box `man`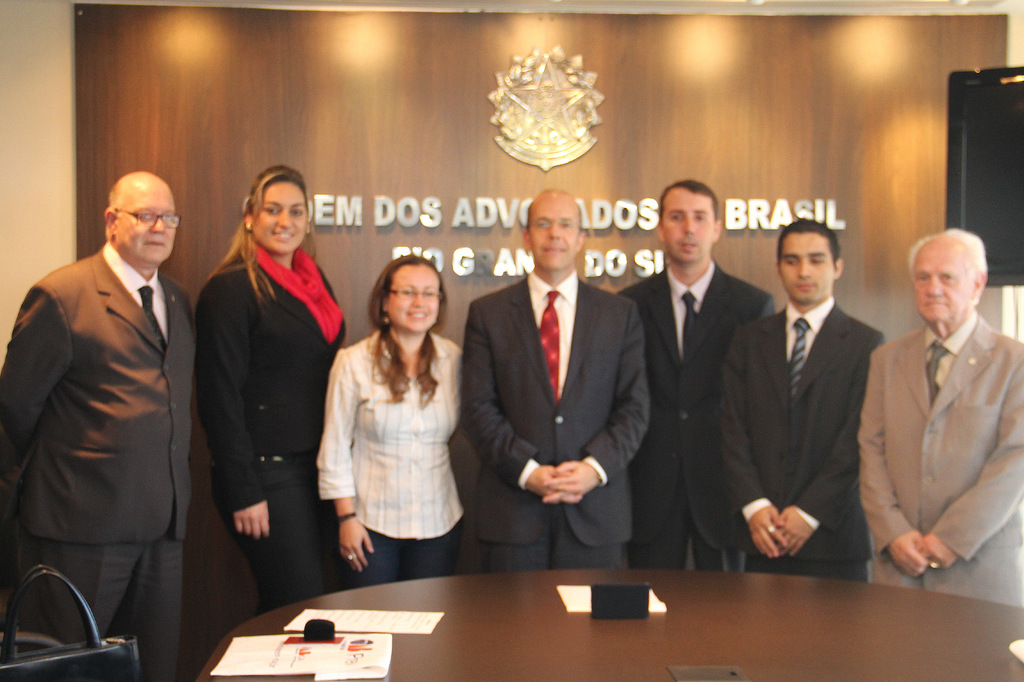
612/177/777/573
